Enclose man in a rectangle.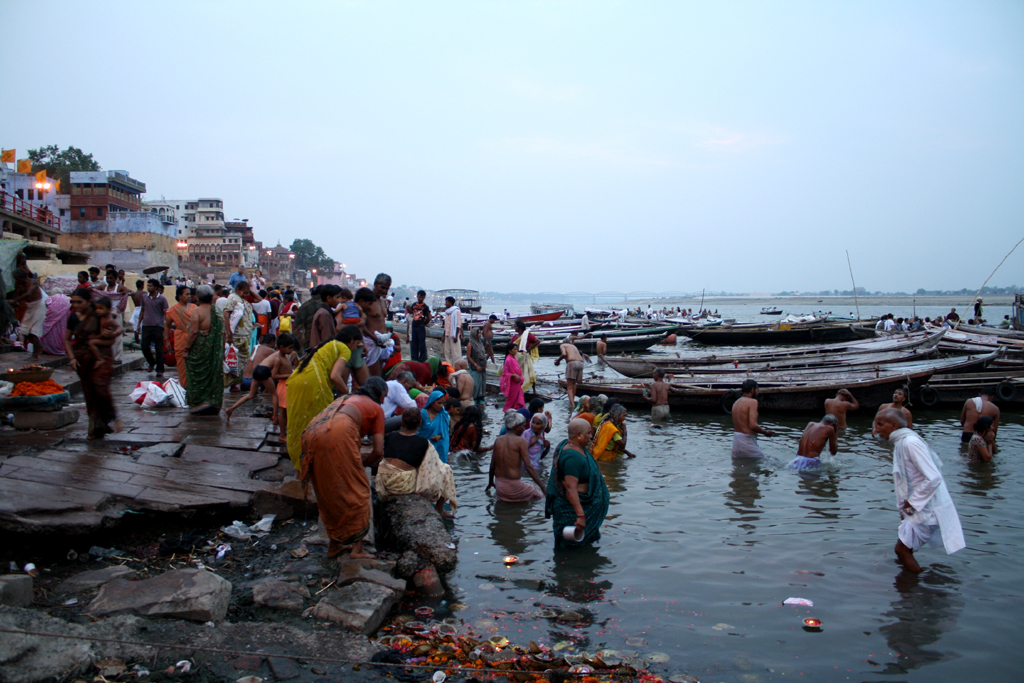
[871,374,912,444].
